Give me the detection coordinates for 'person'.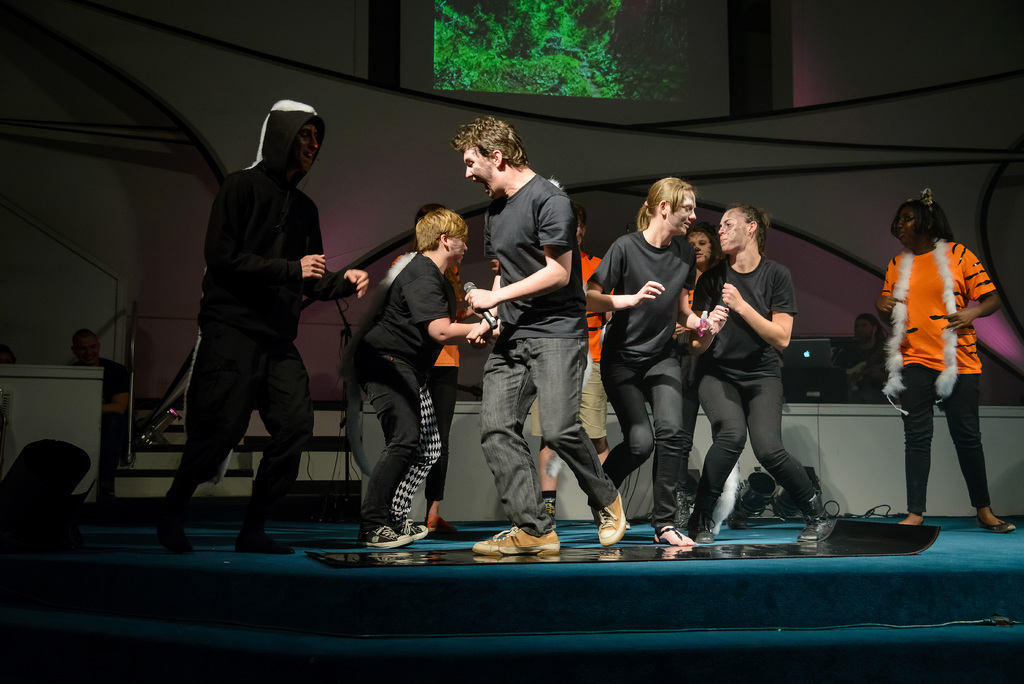
(339, 211, 480, 544).
